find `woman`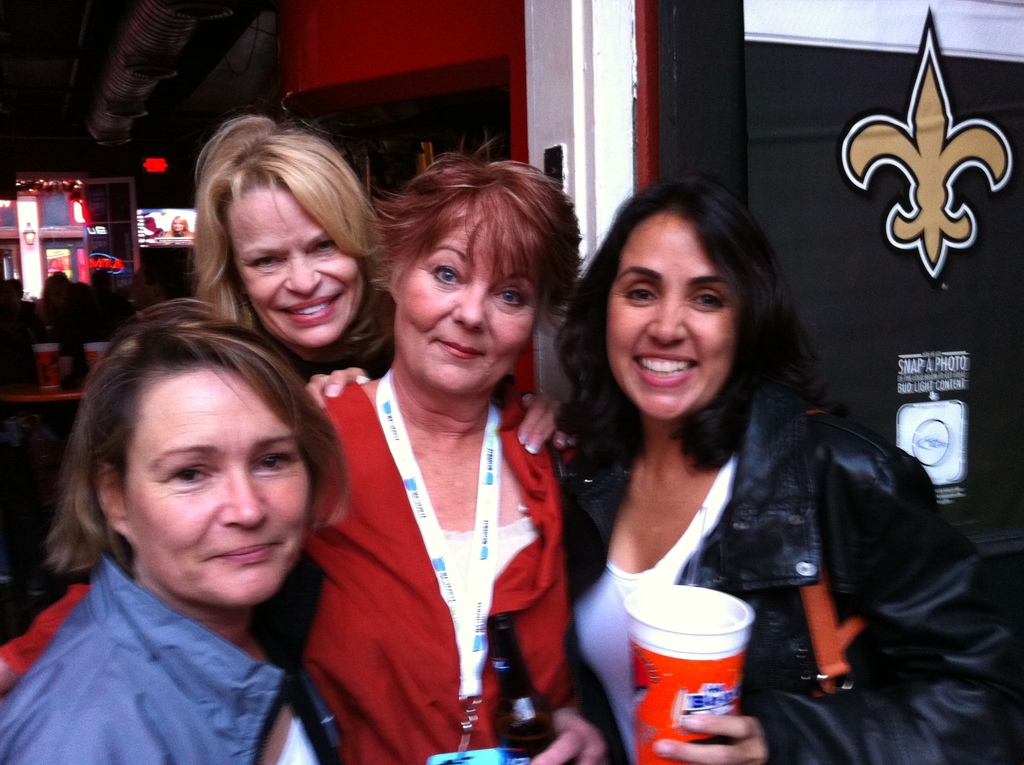
select_region(0, 132, 611, 764)
